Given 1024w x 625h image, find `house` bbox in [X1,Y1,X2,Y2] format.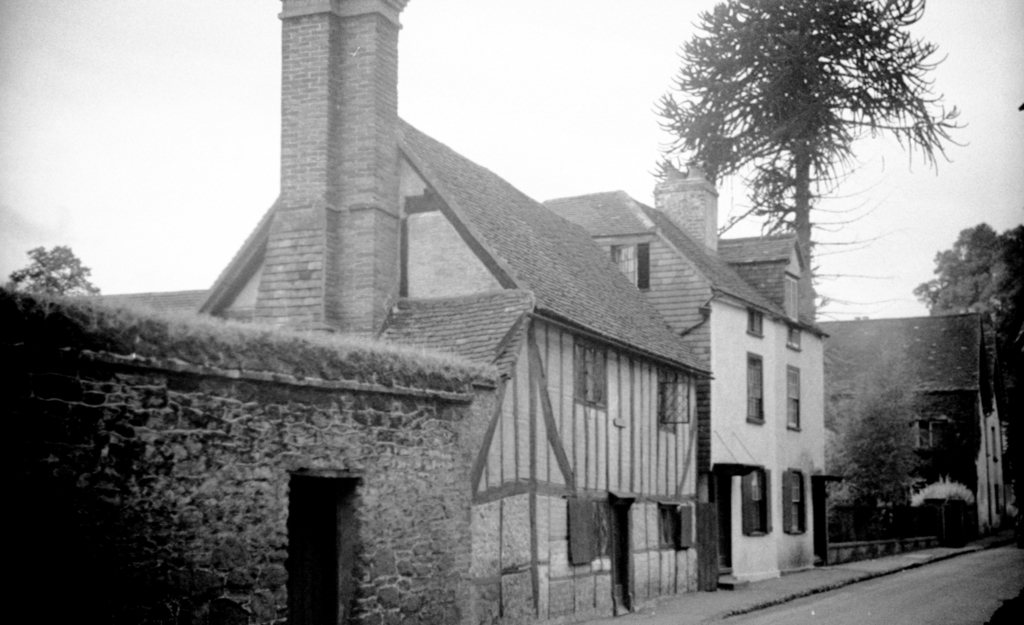
[0,281,499,624].
